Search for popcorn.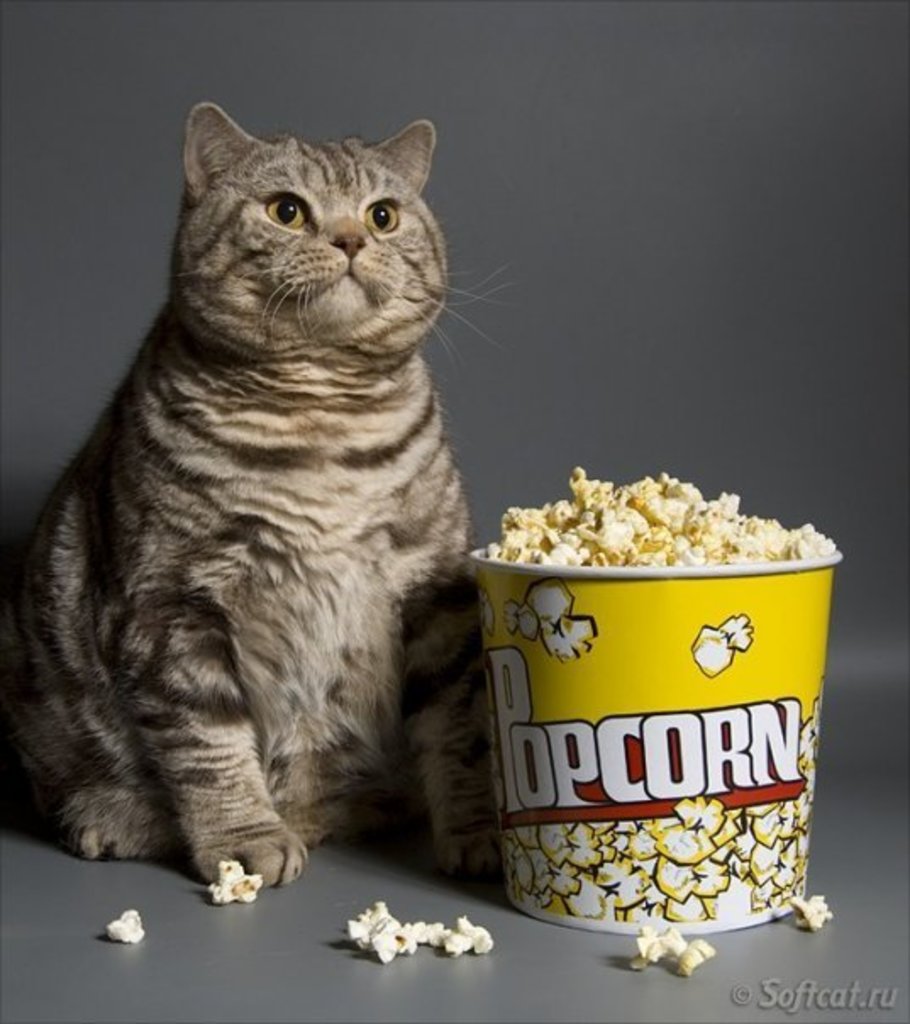
Found at 502,678,822,915.
